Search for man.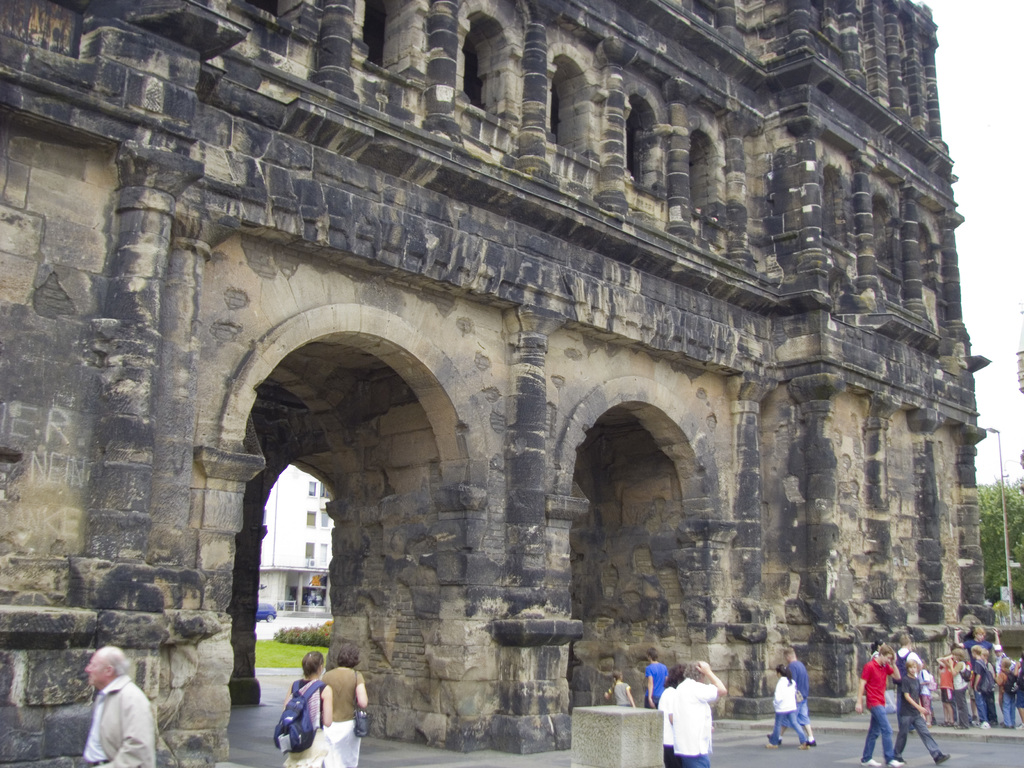
Found at Rect(665, 659, 731, 767).
